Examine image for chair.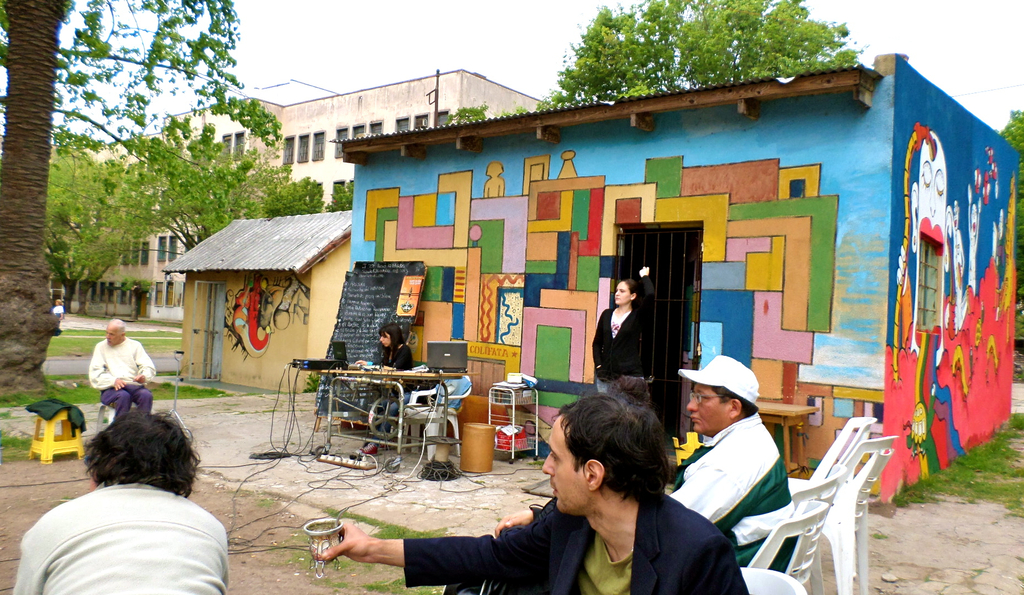
Examination result: l=789, t=432, r=899, b=594.
